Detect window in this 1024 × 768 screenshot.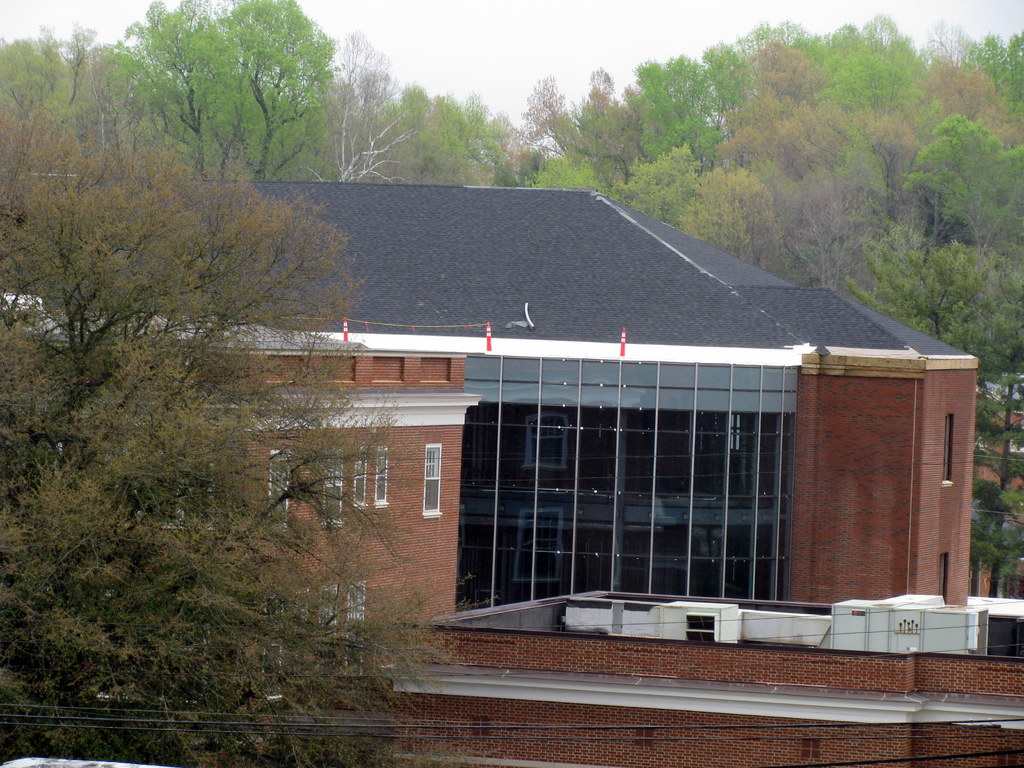
Detection: left=423, top=445, right=442, bottom=518.
